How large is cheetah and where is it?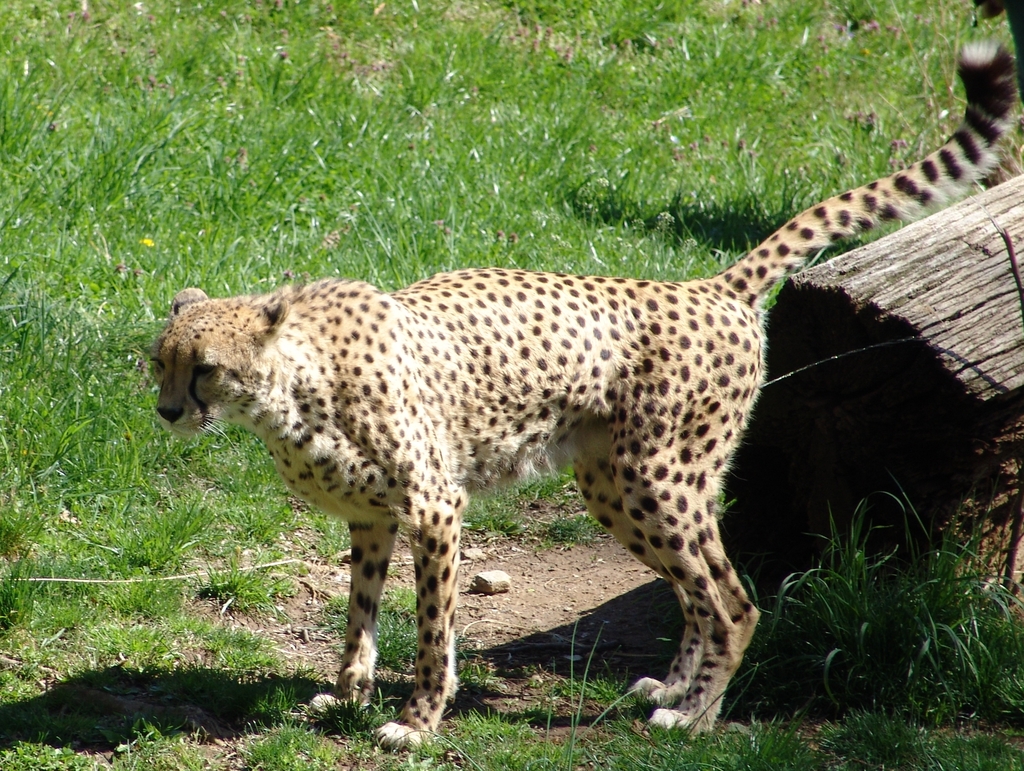
Bounding box: 150,37,1018,754.
